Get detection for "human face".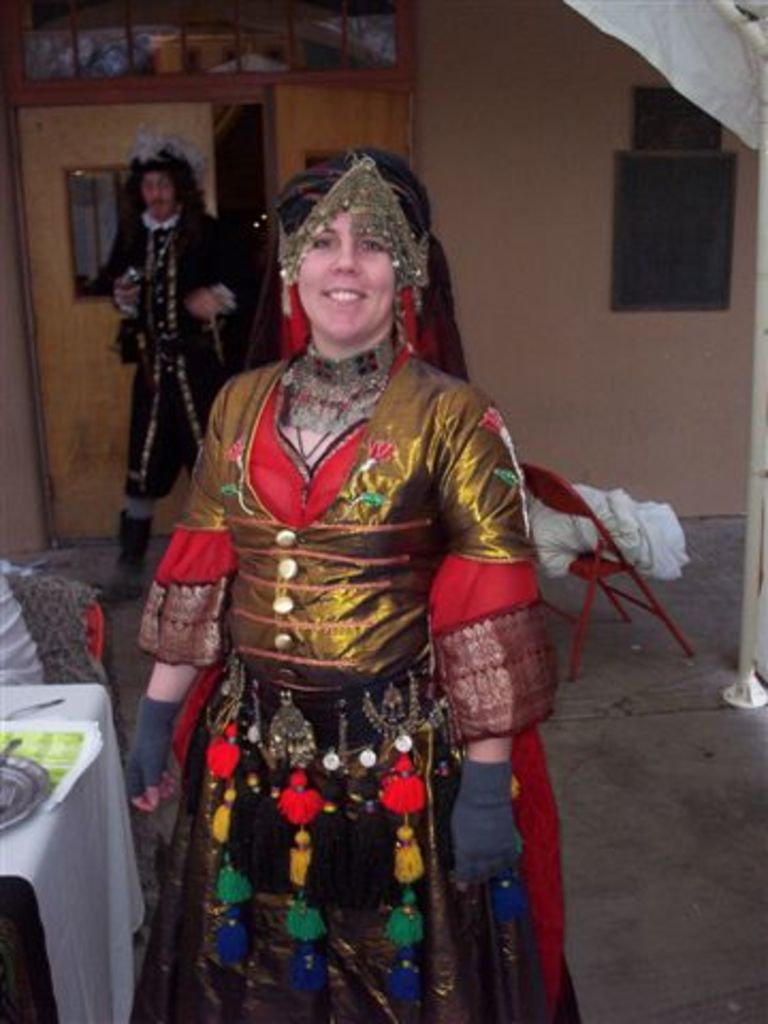
Detection: bbox=(139, 166, 177, 222).
